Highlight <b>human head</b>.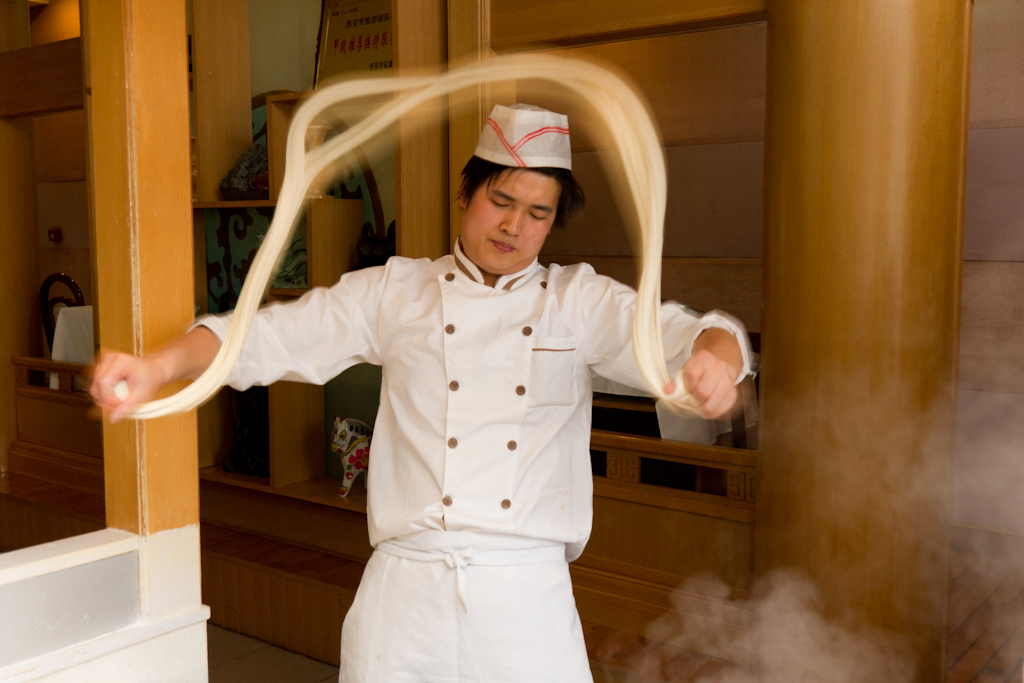
Highlighted region: rect(462, 134, 569, 276).
